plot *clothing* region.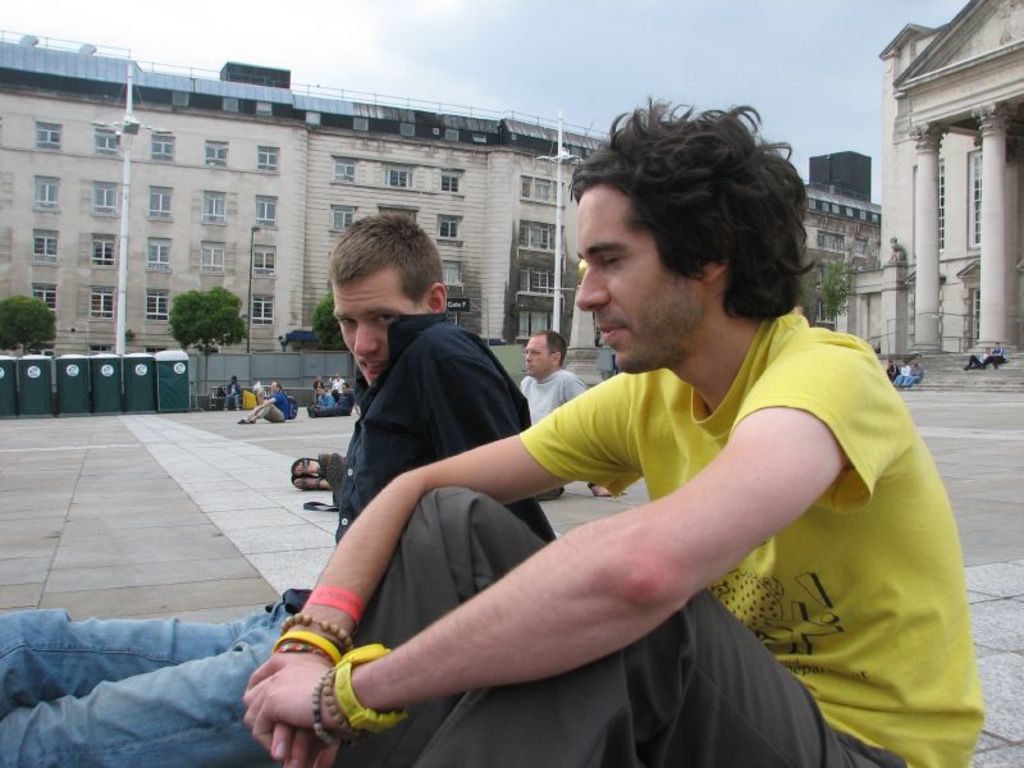
Plotted at l=248, t=387, r=283, b=425.
